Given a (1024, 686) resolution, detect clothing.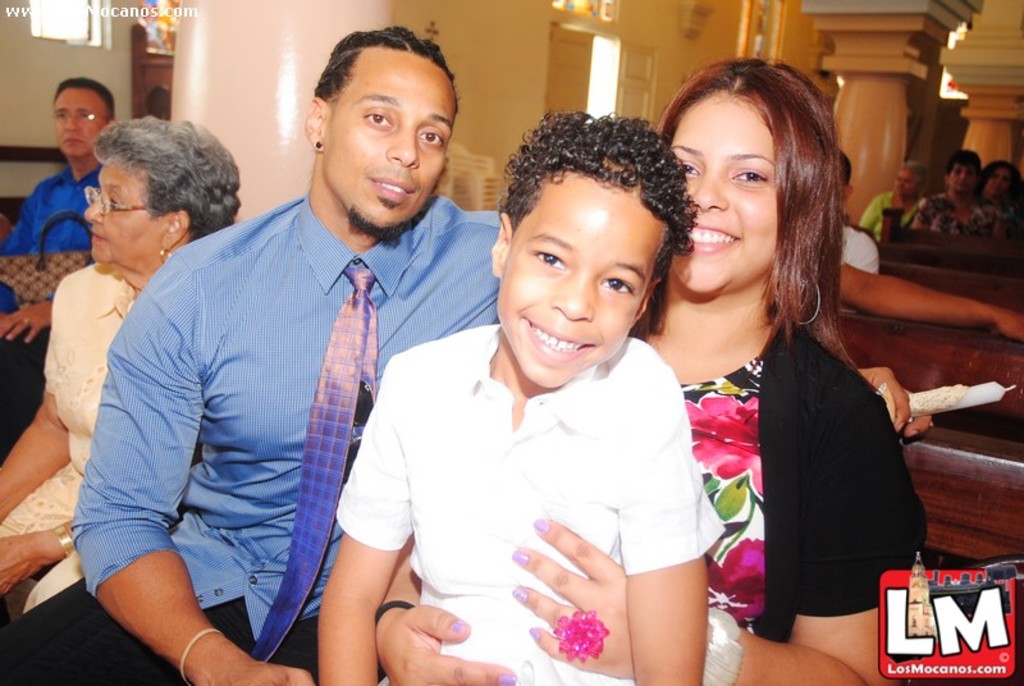
BBox(838, 224, 878, 275).
